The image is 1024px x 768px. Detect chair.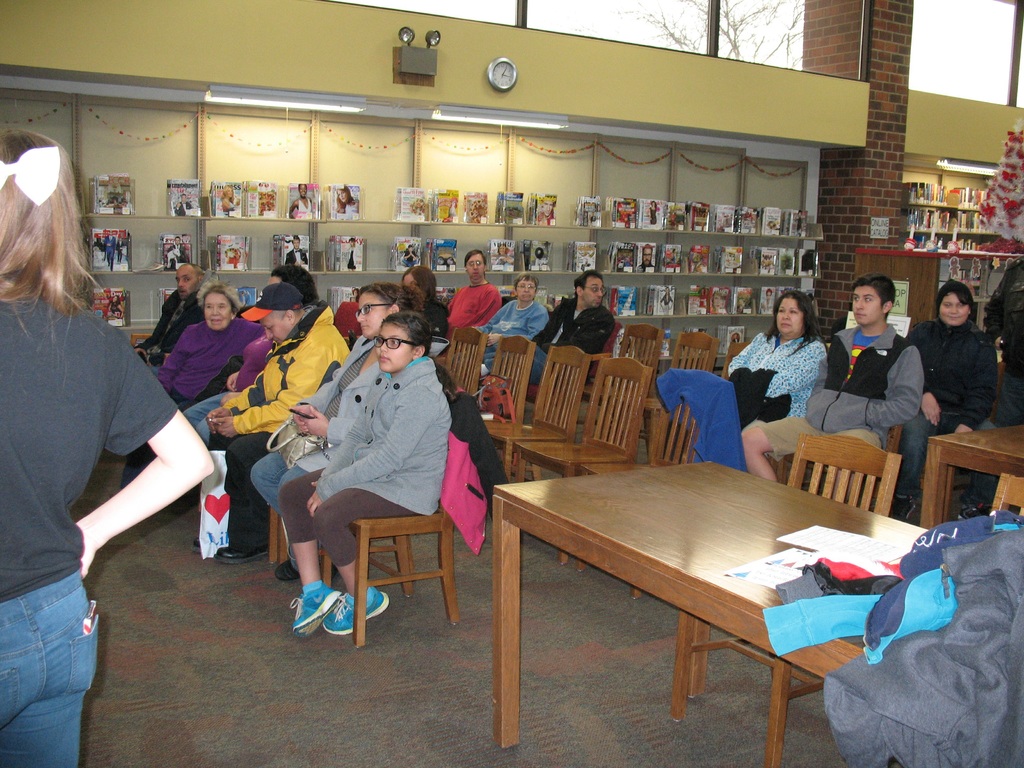
Detection: x1=669, y1=430, x2=905, y2=767.
